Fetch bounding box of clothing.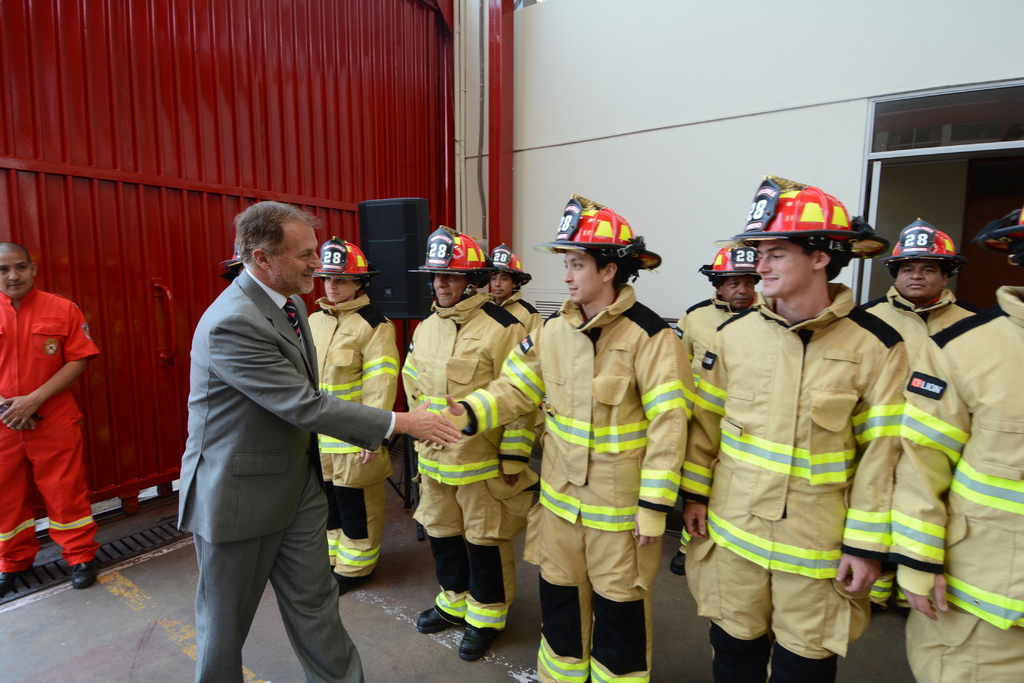
Bbox: crop(458, 283, 687, 682).
